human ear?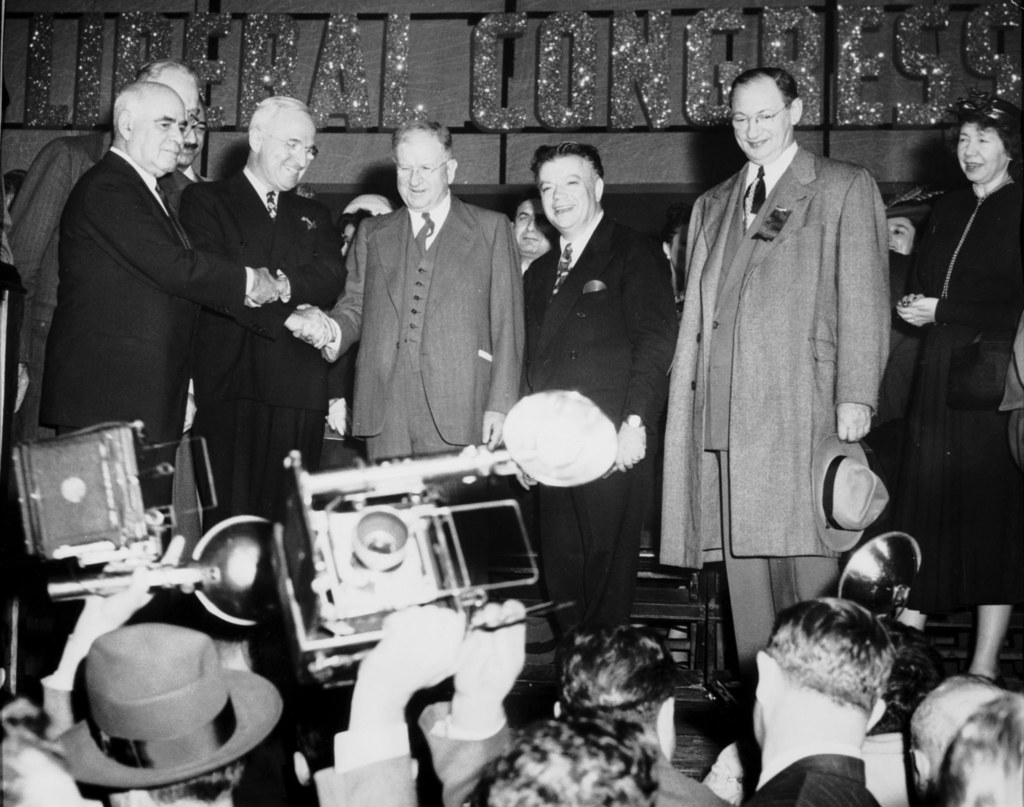
245/124/260/154
